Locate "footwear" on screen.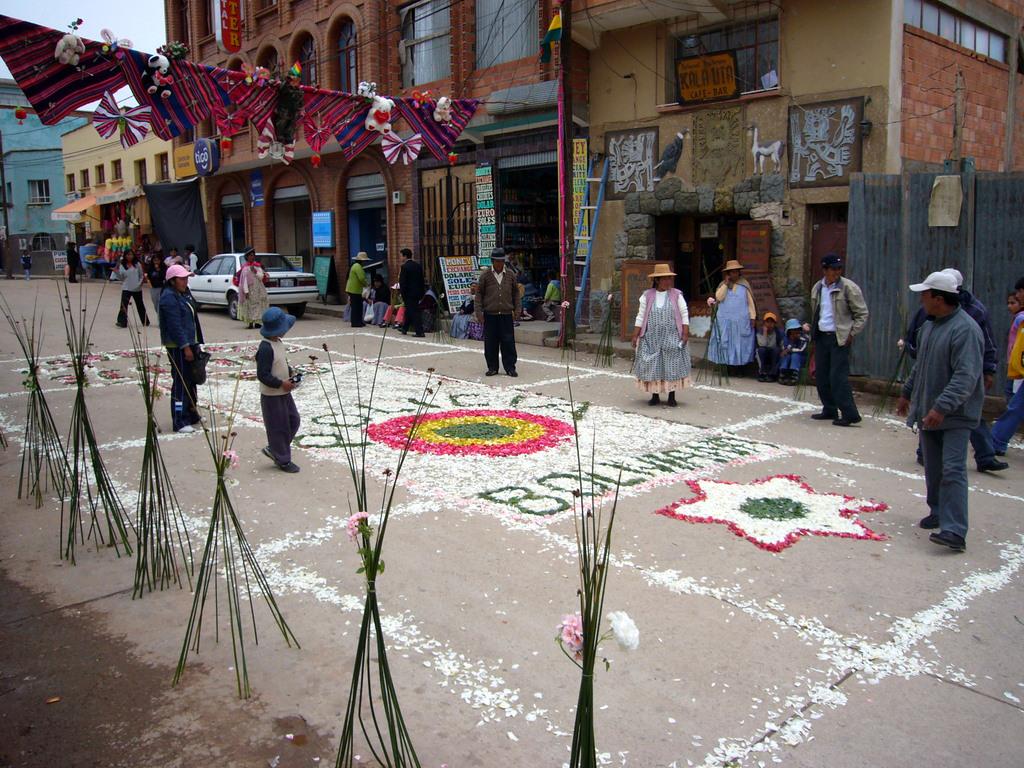
On screen at pyautogui.locateOnScreen(932, 522, 967, 556).
